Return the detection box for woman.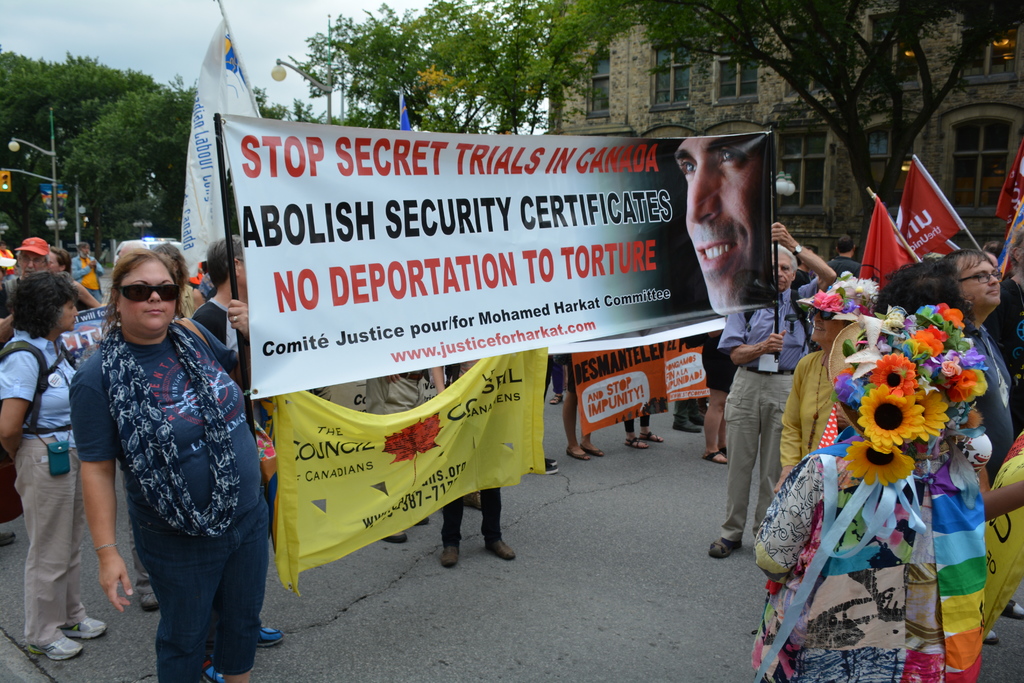
38/207/267/669.
